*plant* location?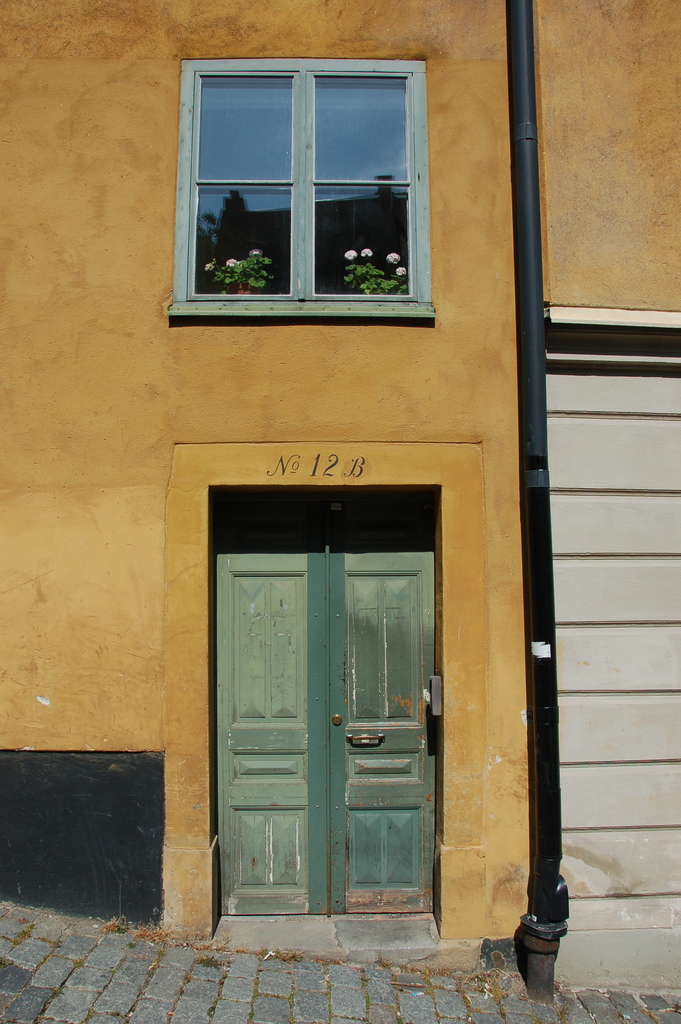
11/922/37/945
